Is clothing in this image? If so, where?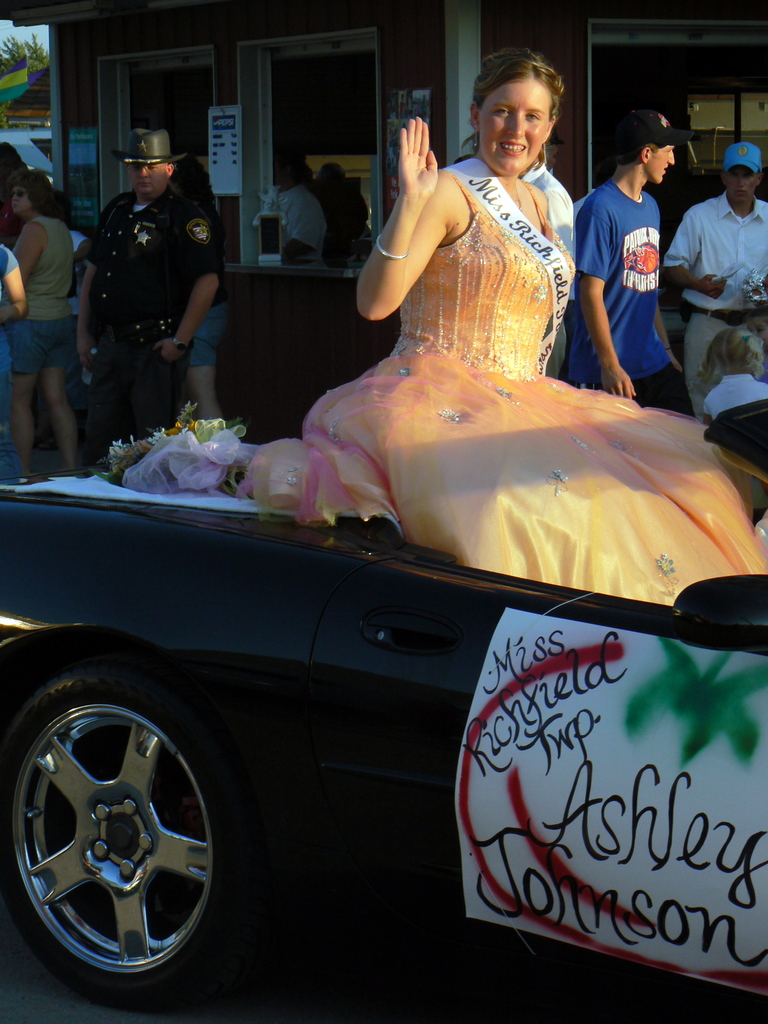
Yes, at rect(662, 189, 767, 403).
